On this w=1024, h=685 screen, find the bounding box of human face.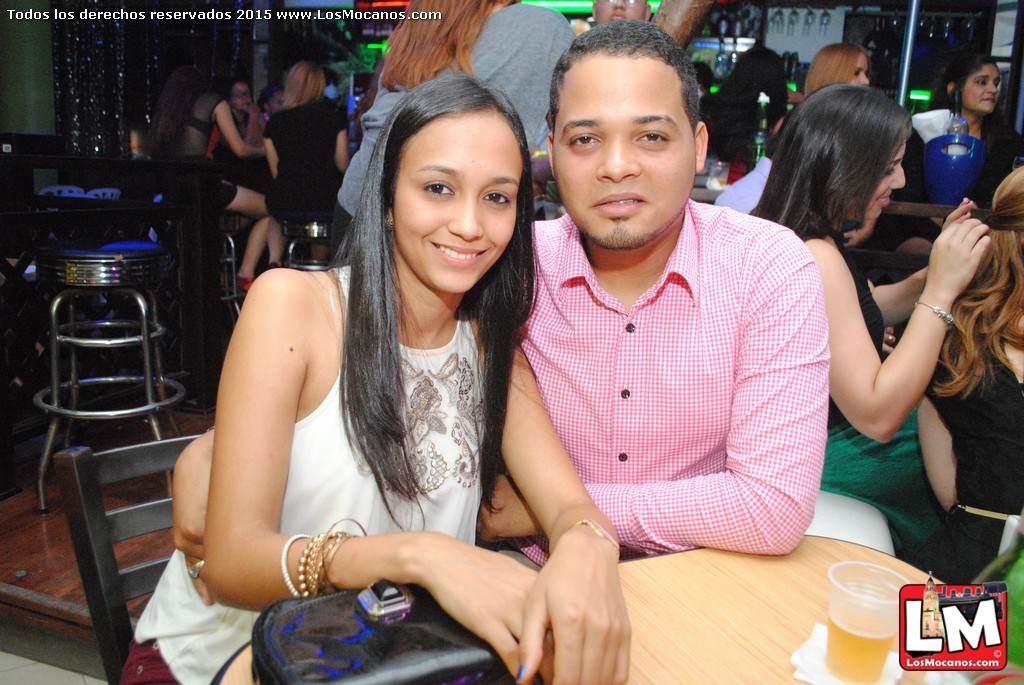
Bounding box: <bbox>959, 64, 1001, 113</bbox>.
